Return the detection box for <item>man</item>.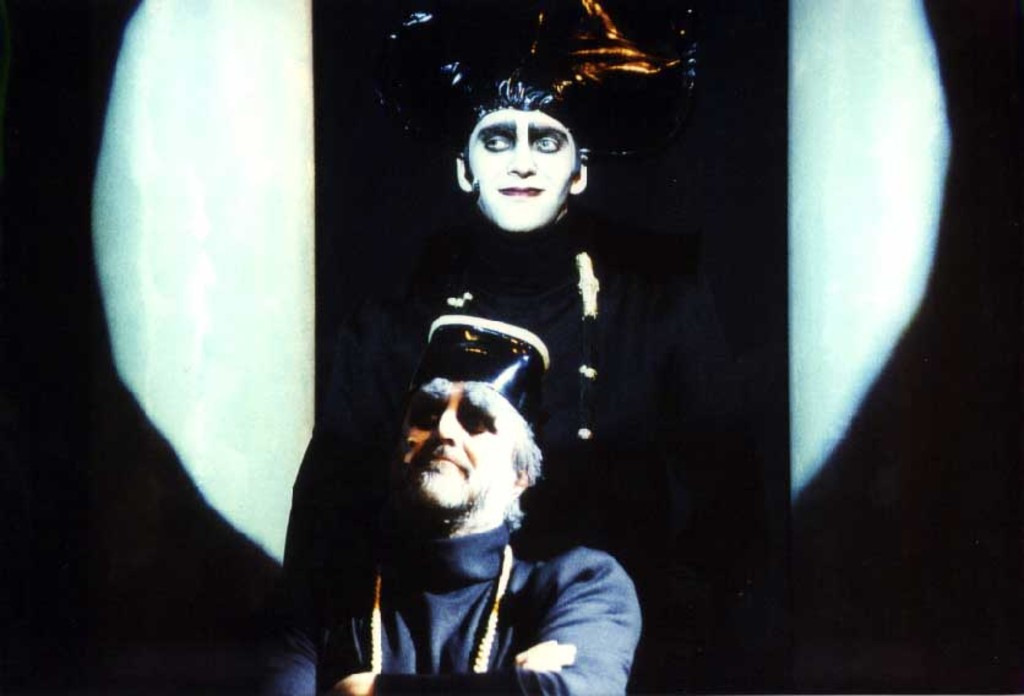
[272,0,713,642].
